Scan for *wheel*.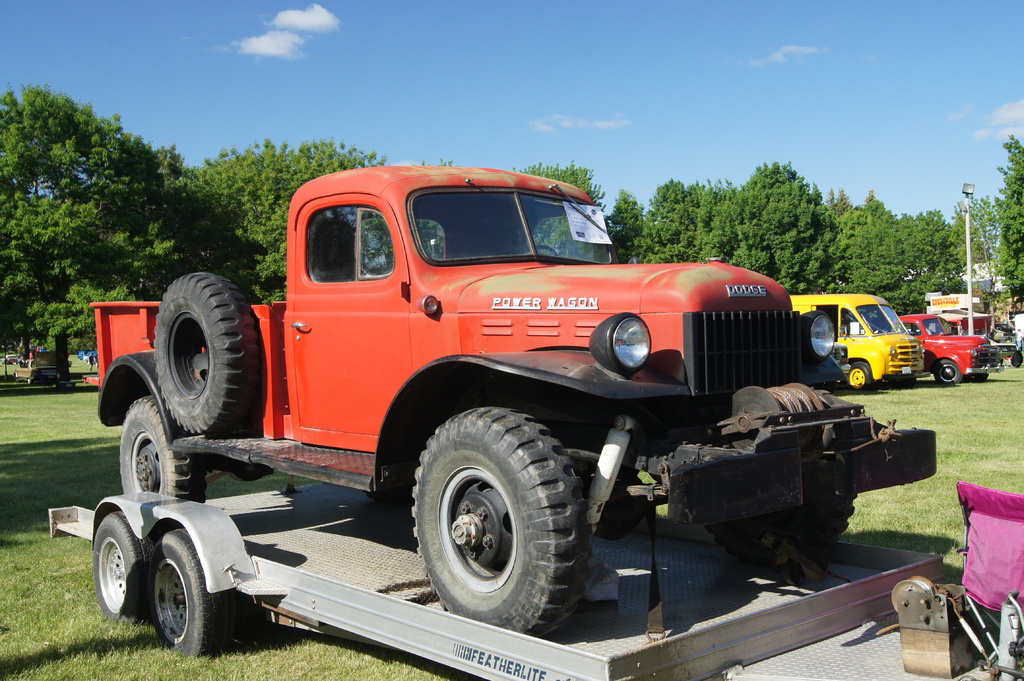
Scan result: (left=152, top=269, right=257, bottom=435).
